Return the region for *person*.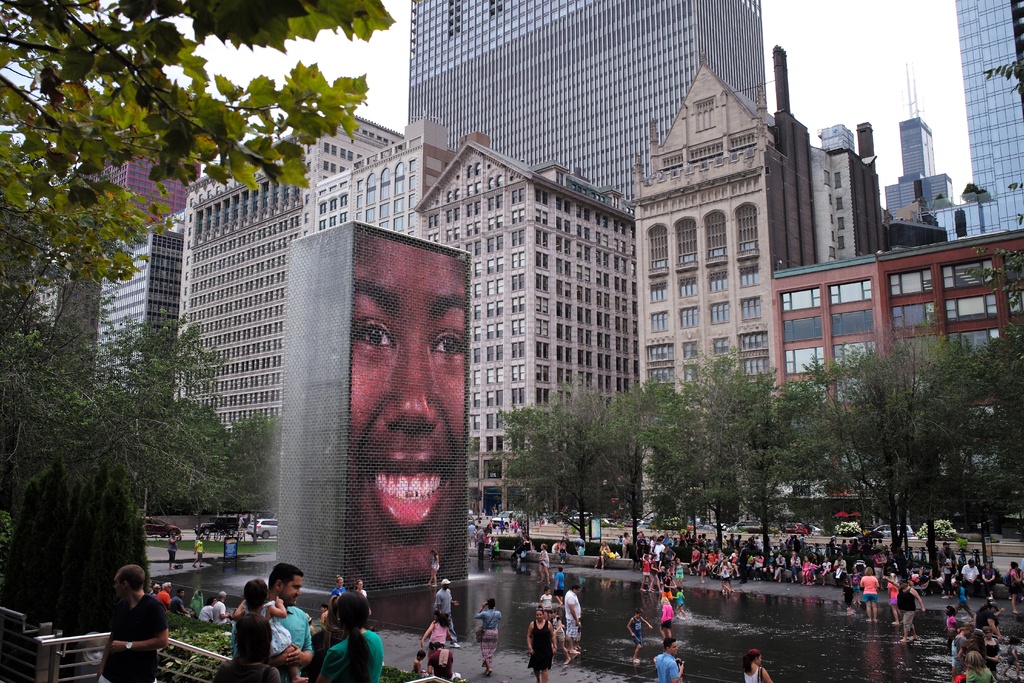
[left=228, top=579, right=307, bottom=676].
